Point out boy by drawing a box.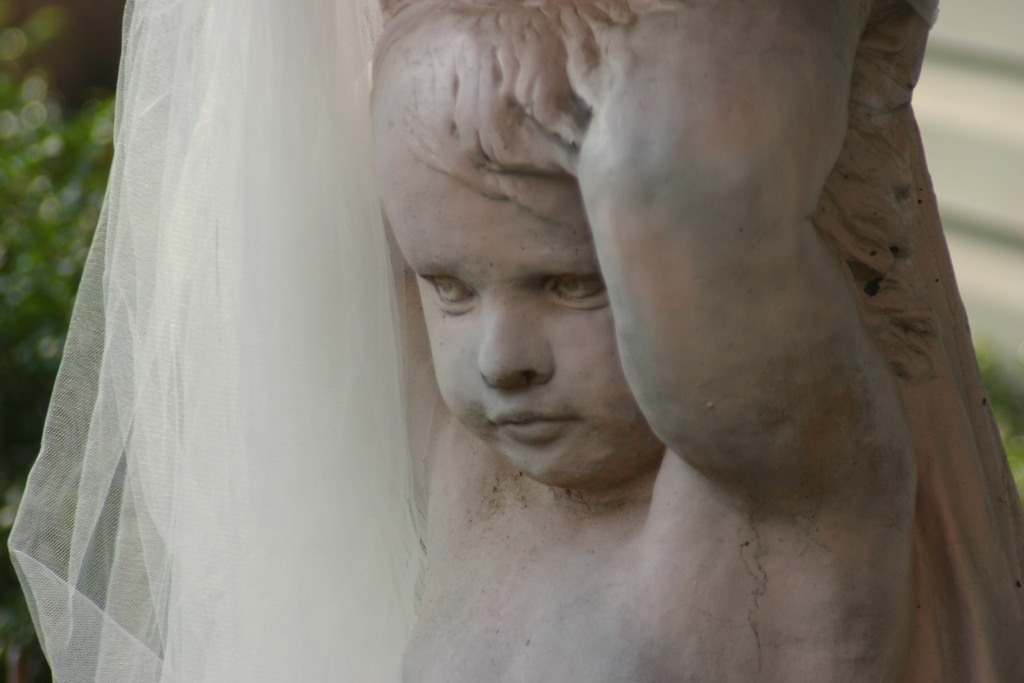
crop(358, 0, 935, 682).
